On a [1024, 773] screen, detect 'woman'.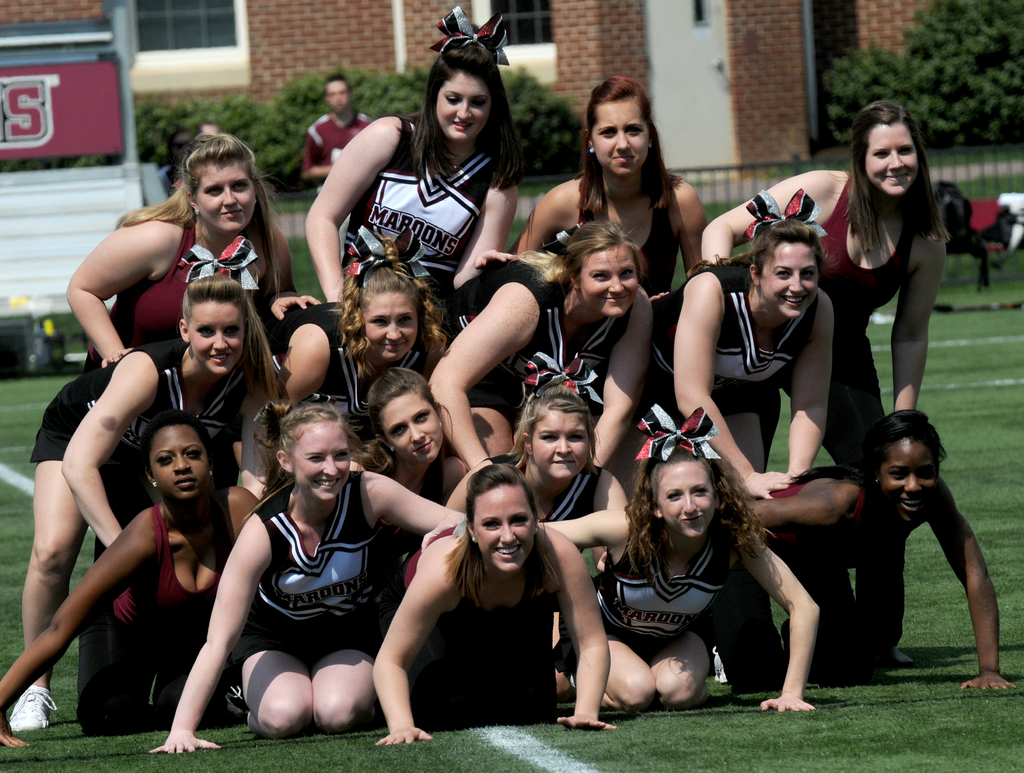
region(145, 395, 468, 757).
